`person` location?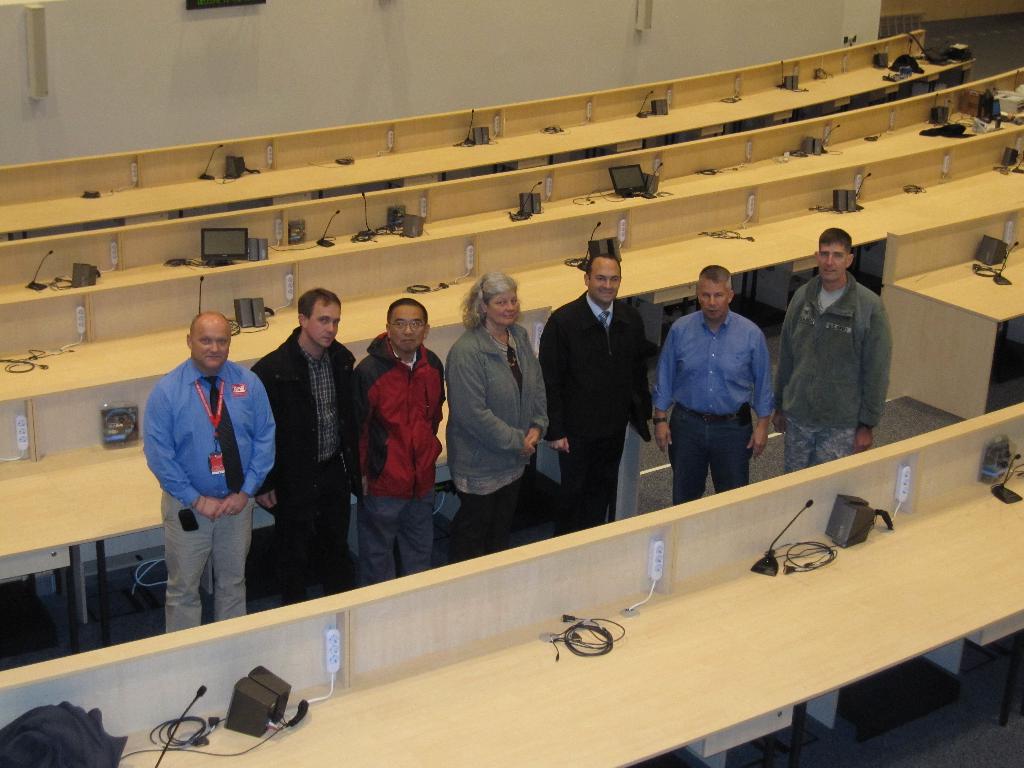
532,252,659,539
